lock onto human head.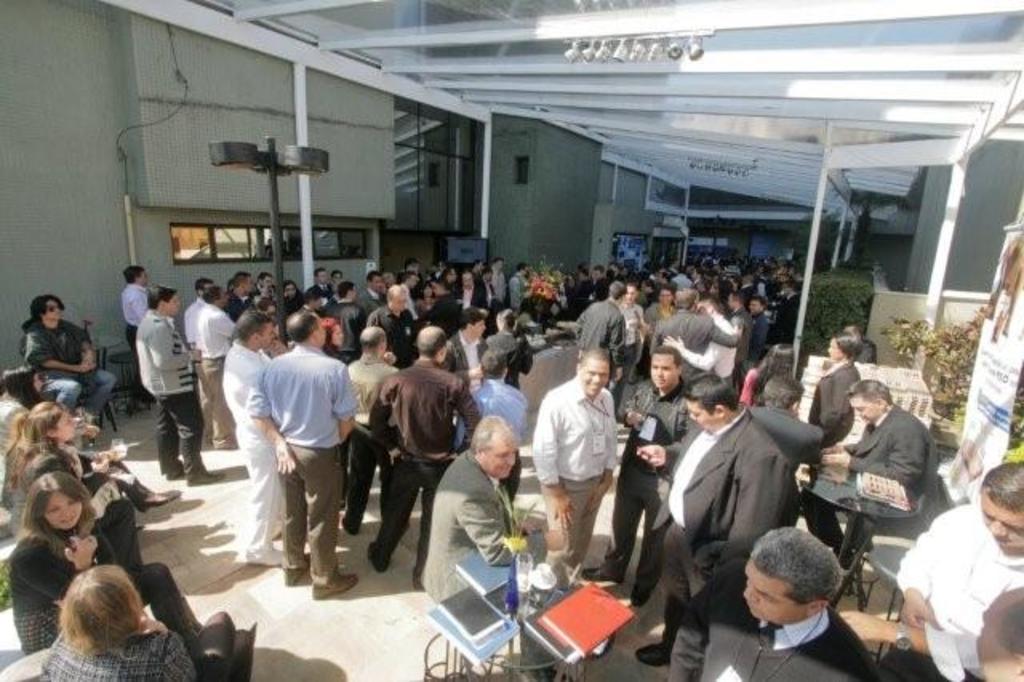
Locked: x1=32, y1=291, x2=66, y2=323.
